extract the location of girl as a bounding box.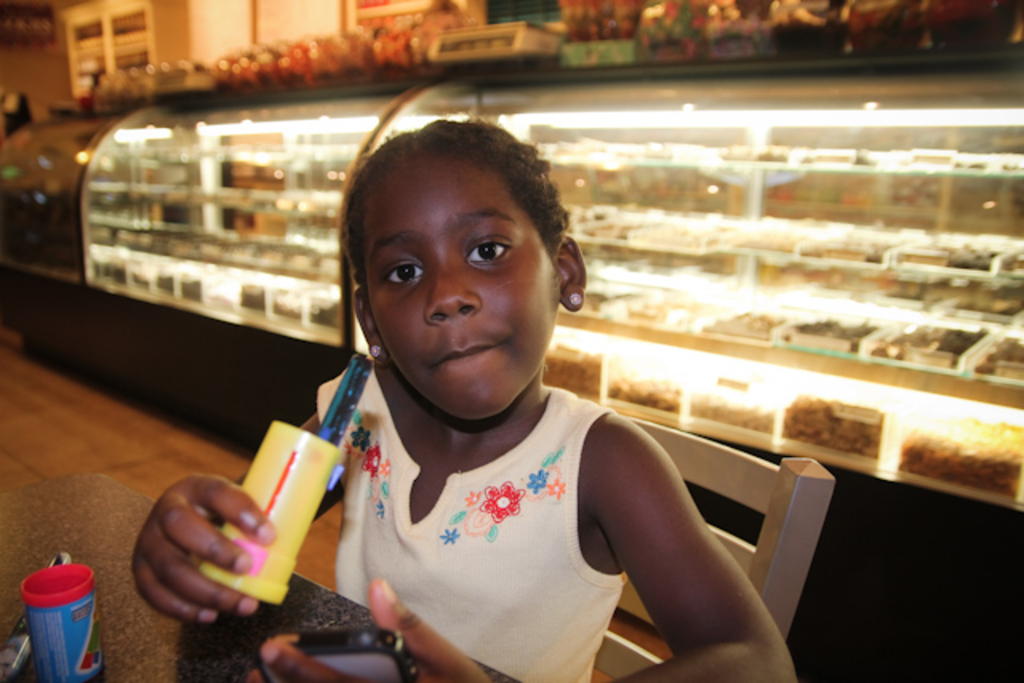
locate(130, 115, 795, 681).
